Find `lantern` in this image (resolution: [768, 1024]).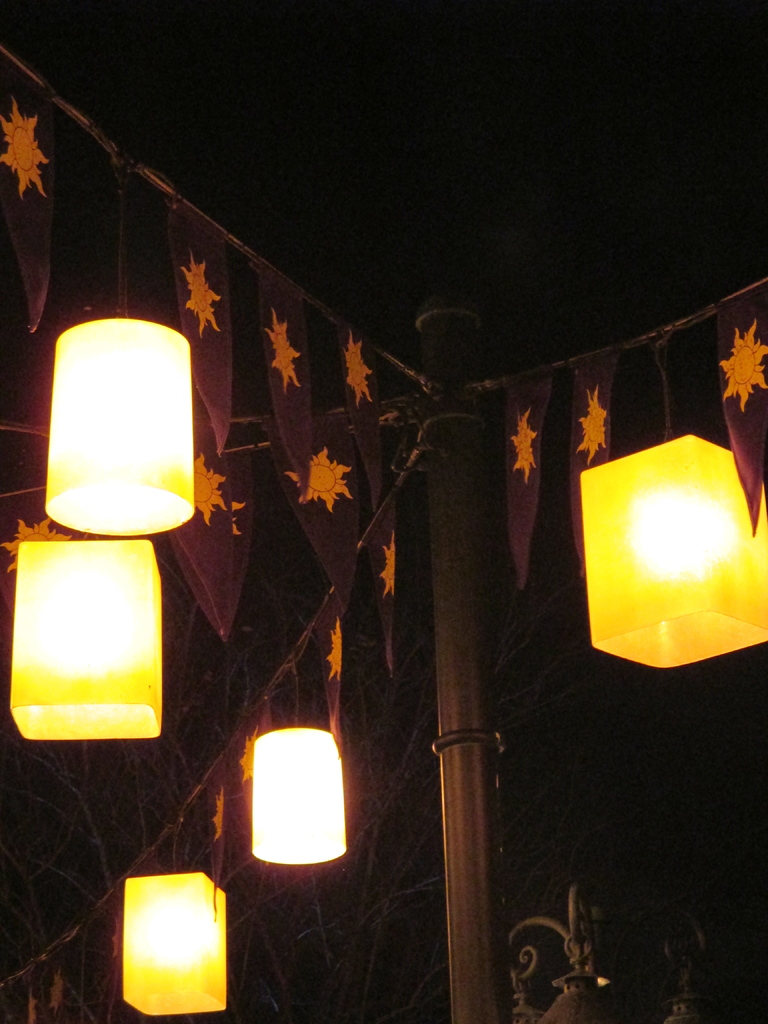
bbox=[252, 720, 348, 865].
